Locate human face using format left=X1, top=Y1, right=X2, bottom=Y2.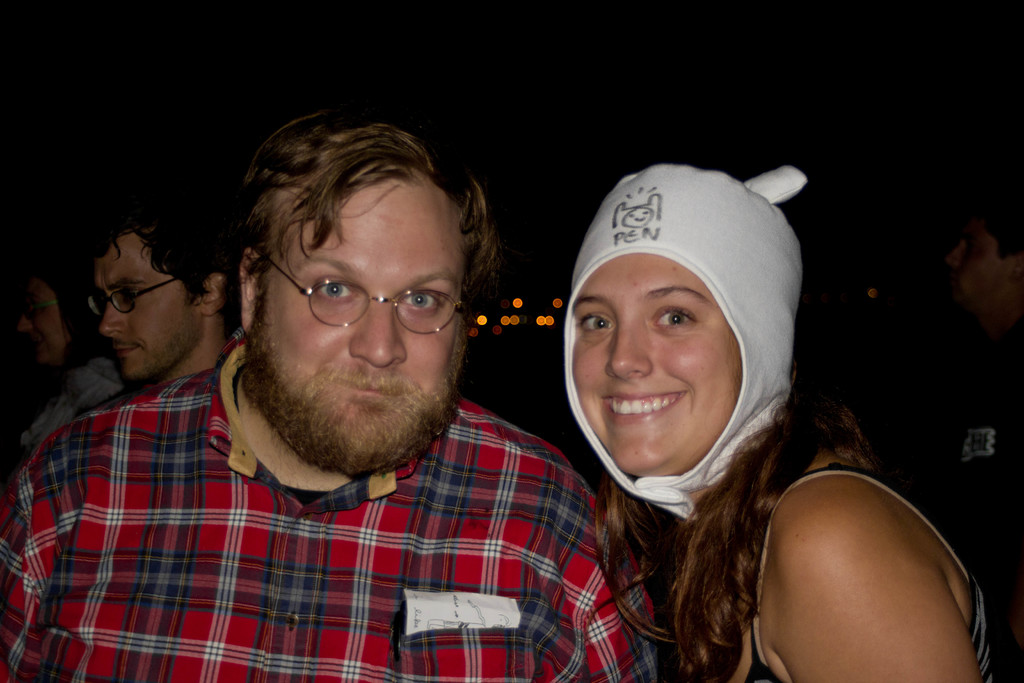
left=93, top=226, right=200, bottom=386.
